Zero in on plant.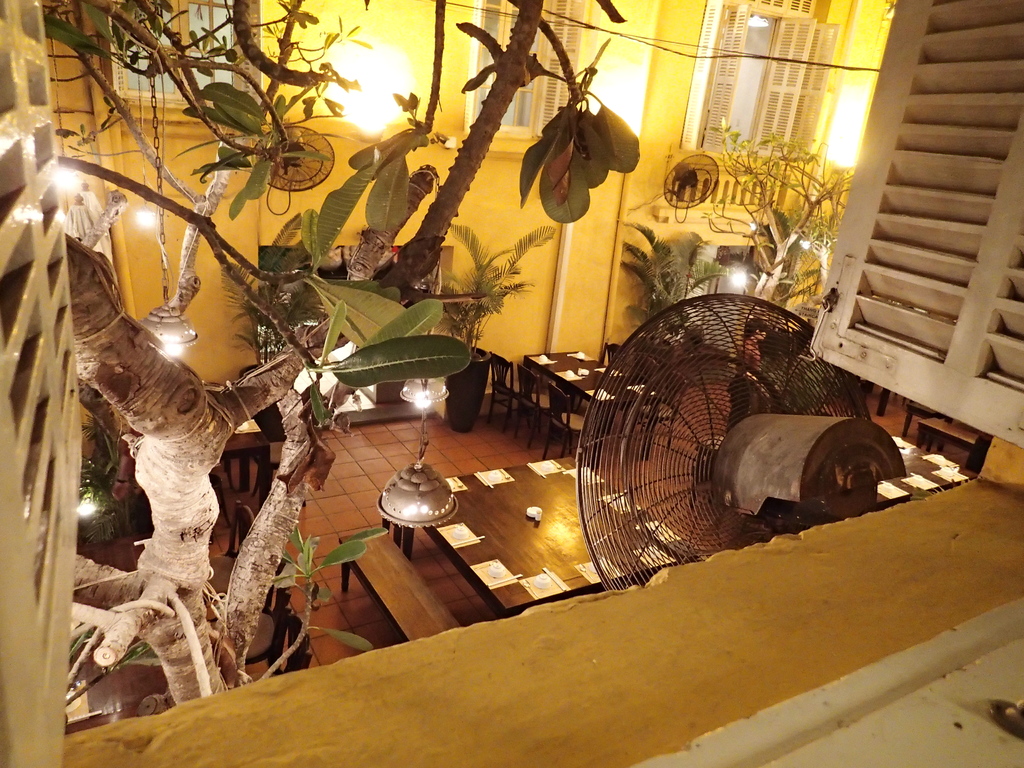
Zeroed in: crop(614, 217, 737, 325).
